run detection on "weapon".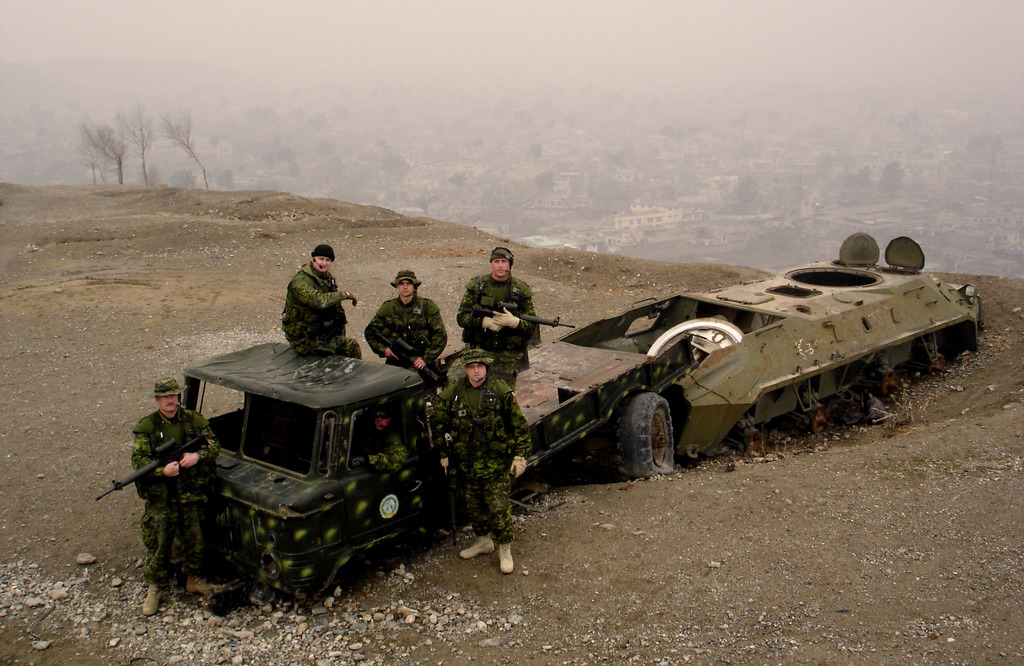
Result: bbox(95, 425, 206, 496).
